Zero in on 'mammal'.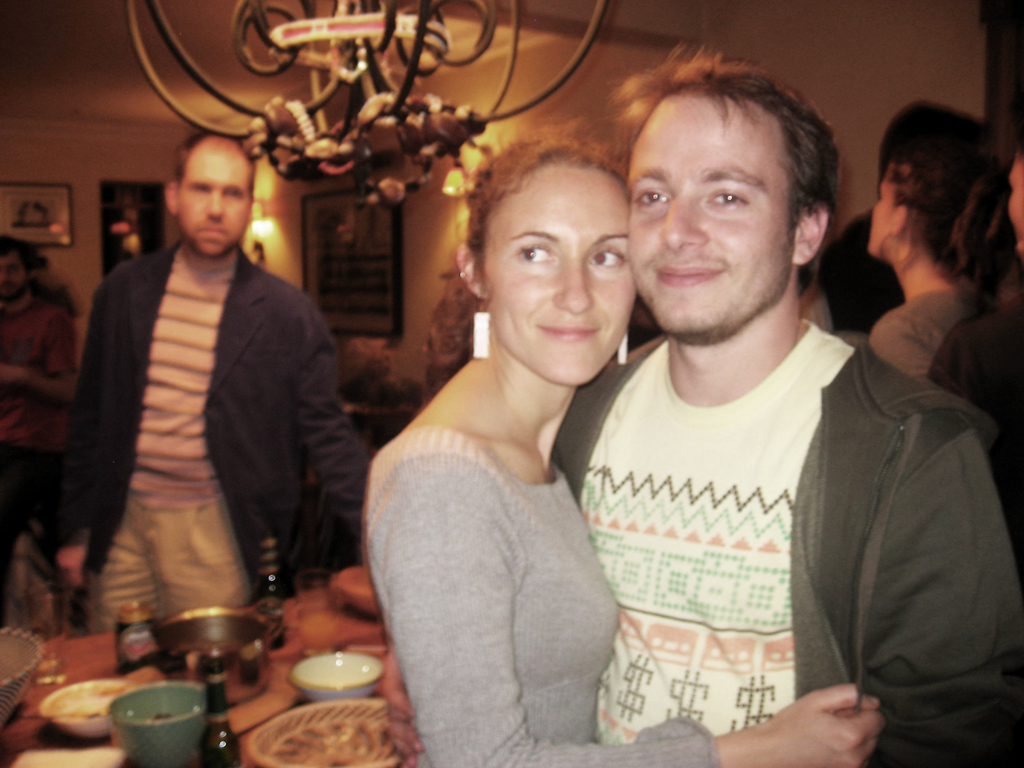
Zeroed in: region(0, 229, 80, 556).
